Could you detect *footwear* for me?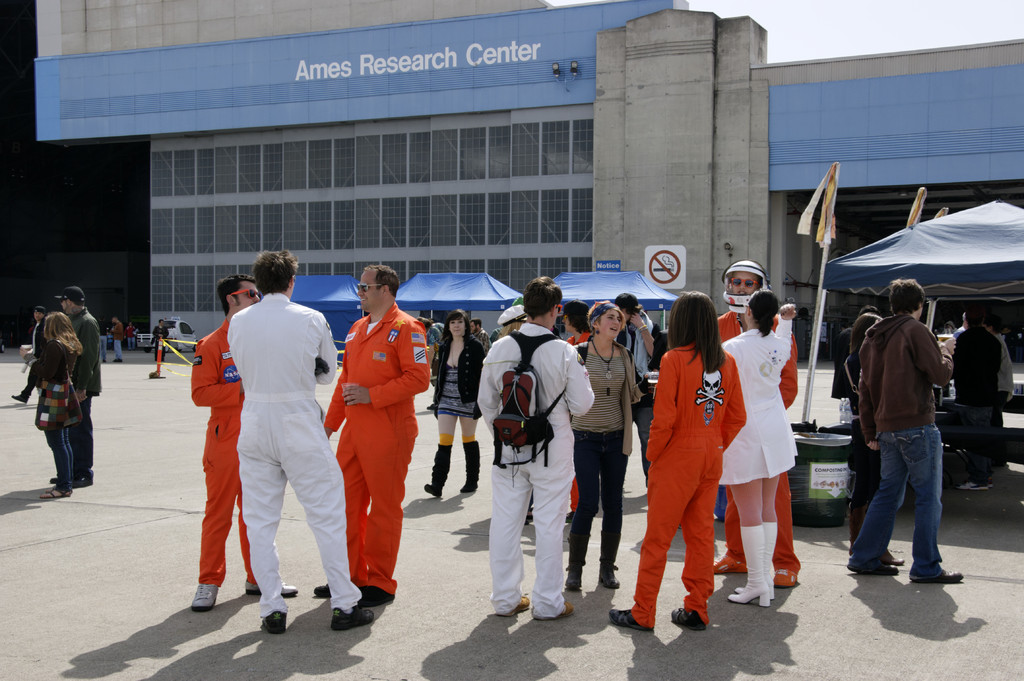
Detection result: {"left": 593, "top": 527, "right": 627, "bottom": 590}.
